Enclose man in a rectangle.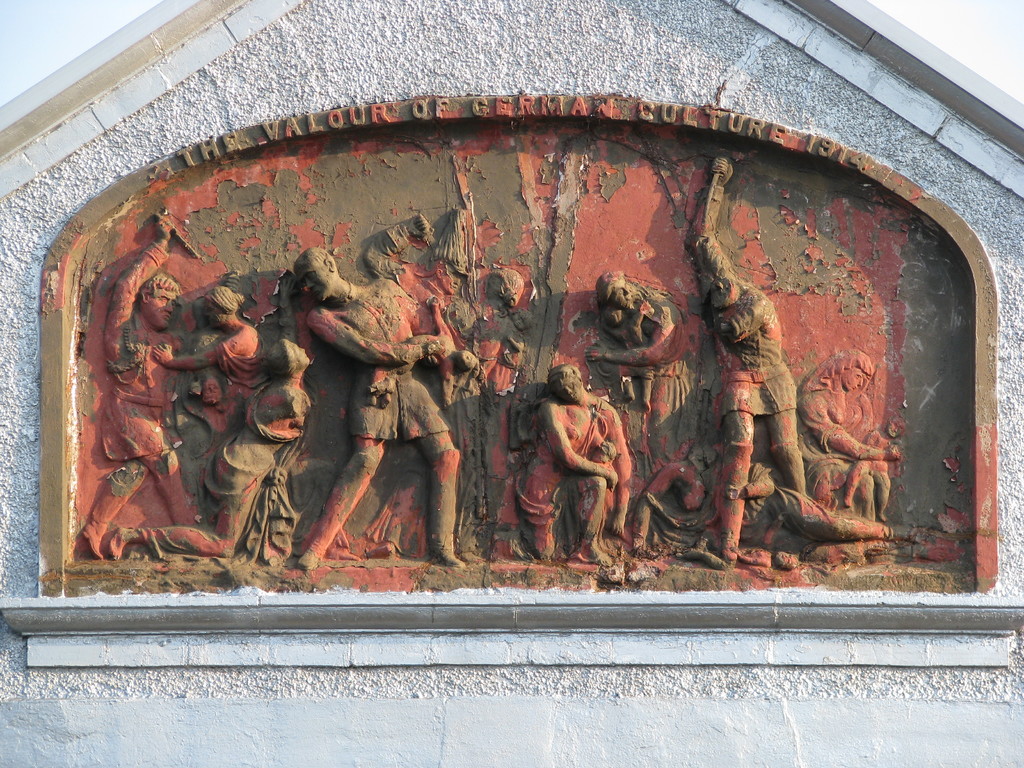
bbox=[365, 211, 479, 389].
